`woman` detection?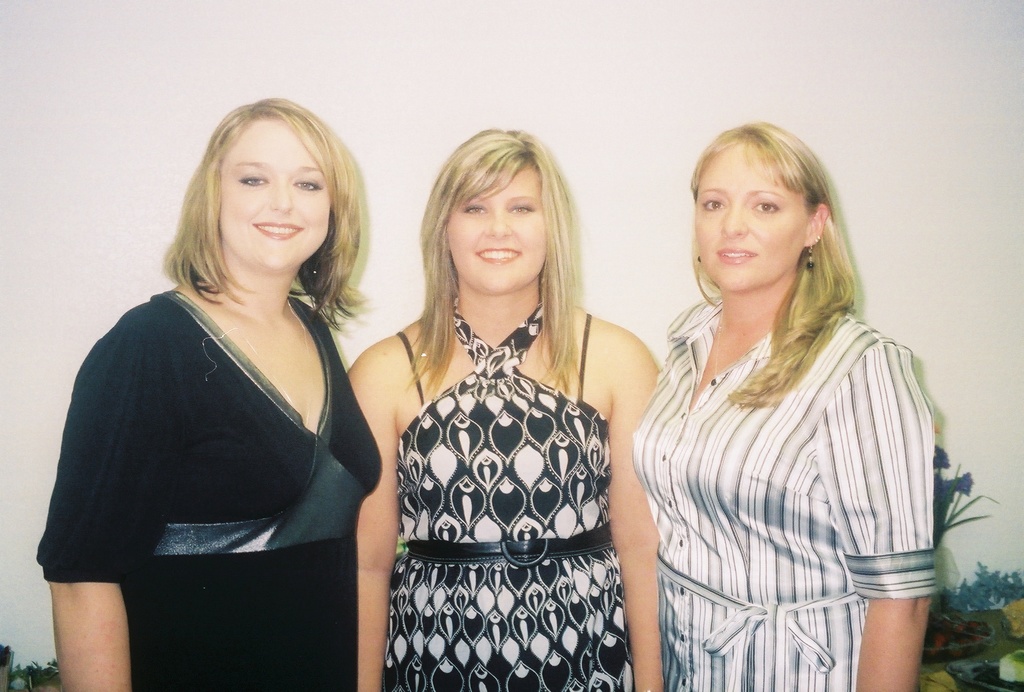
{"x1": 348, "y1": 106, "x2": 671, "y2": 684}
